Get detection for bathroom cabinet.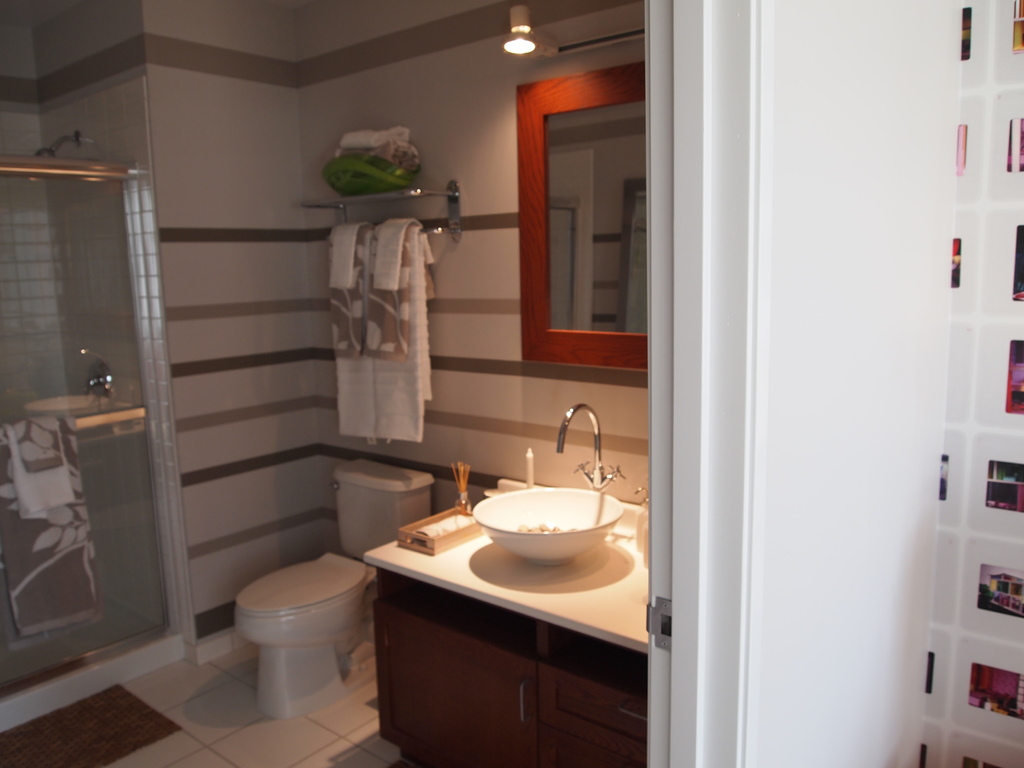
Detection: x1=367, y1=565, x2=655, y2=767.
